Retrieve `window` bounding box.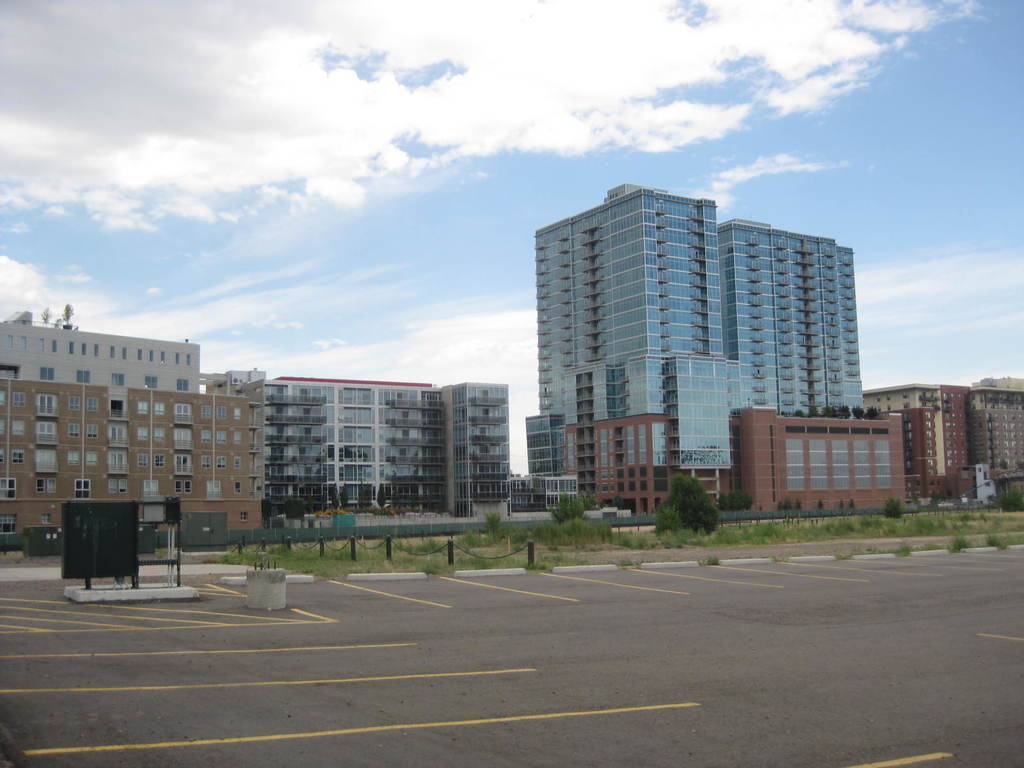
Bounding box: left=76, top=368, right=92, bottom=383.
